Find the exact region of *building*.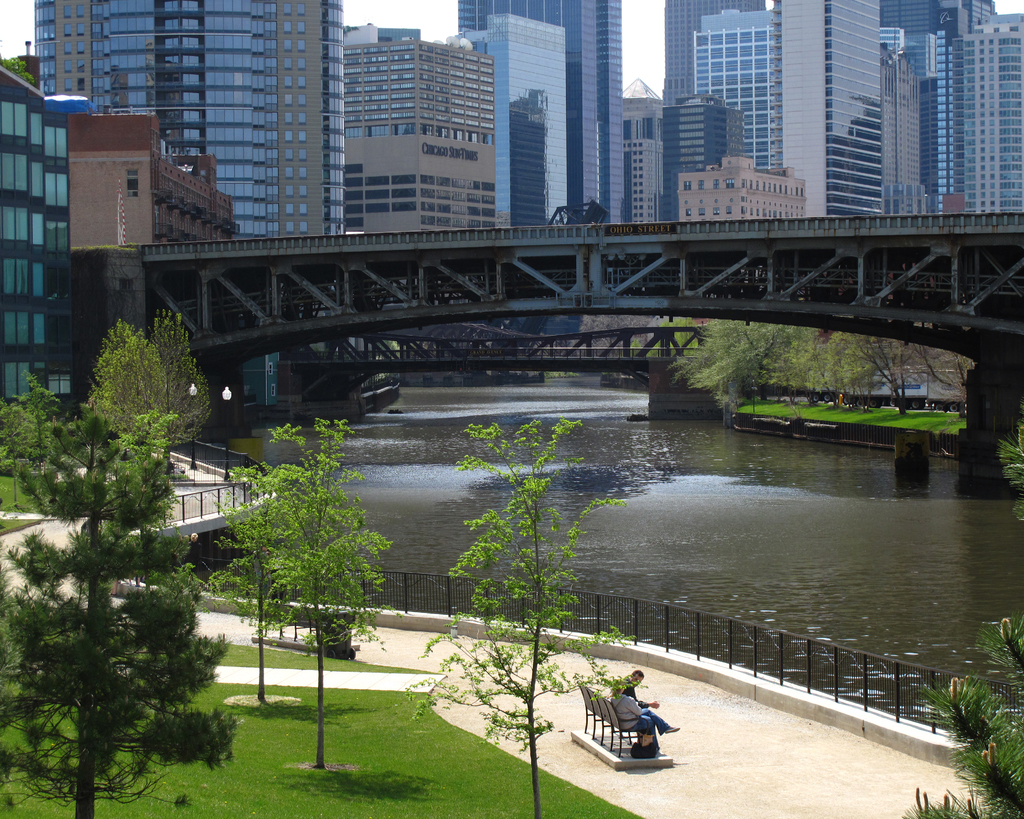
Exact region: (779,1,883,211).
